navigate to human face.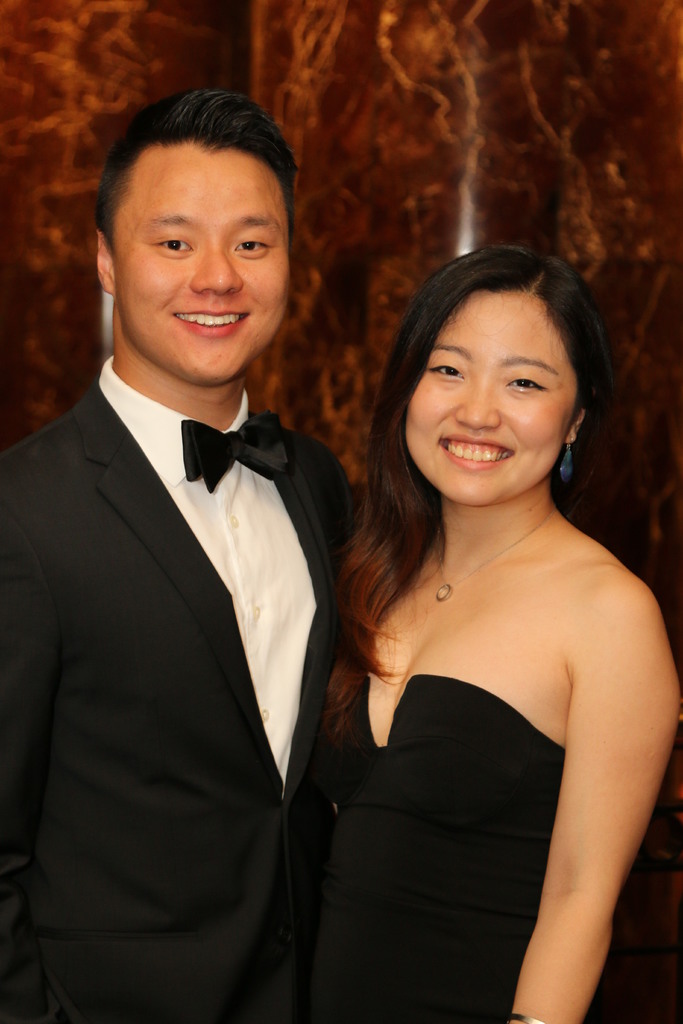
Navigation target: (408,299,573,500).
